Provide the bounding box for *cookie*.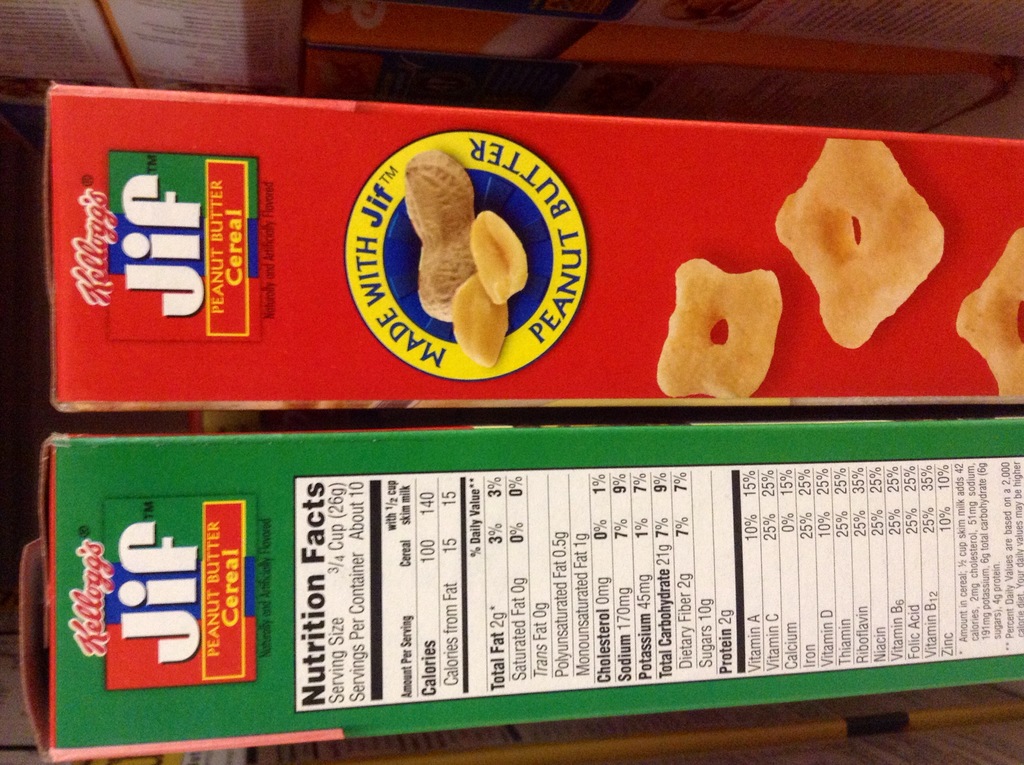
x1=659 y1=254 x2=783 y2=397.
